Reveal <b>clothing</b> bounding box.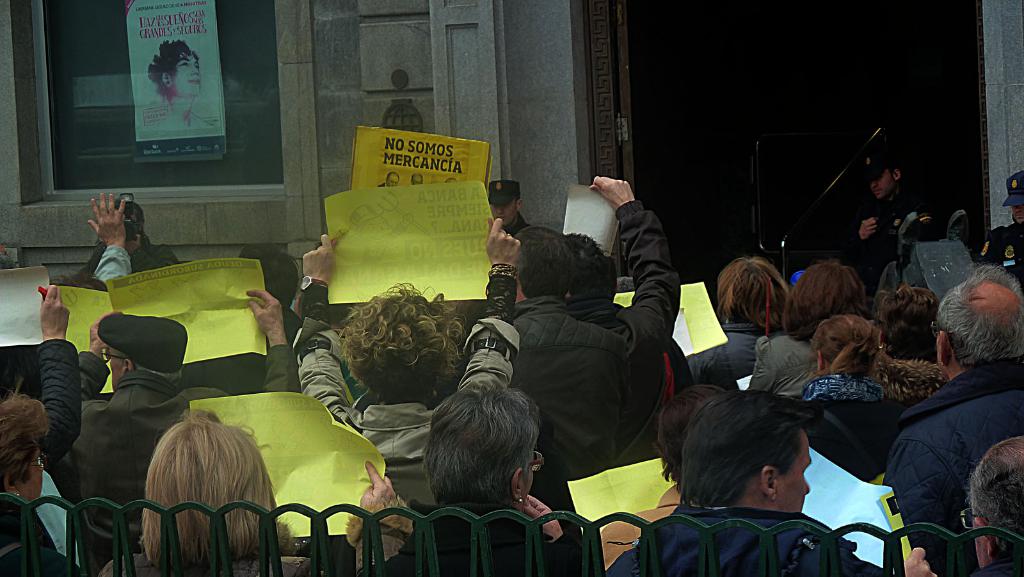
Revealed: (left=362, top=501, right=605, bottom=576).
